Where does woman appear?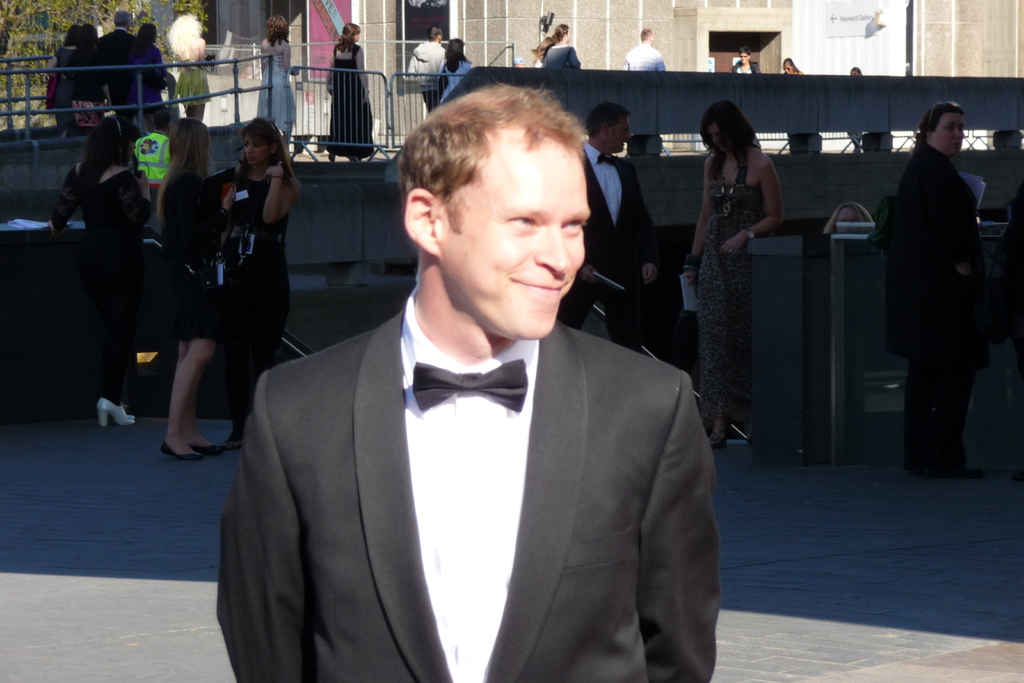
Appears at <box>155,117,237,461</box>.
